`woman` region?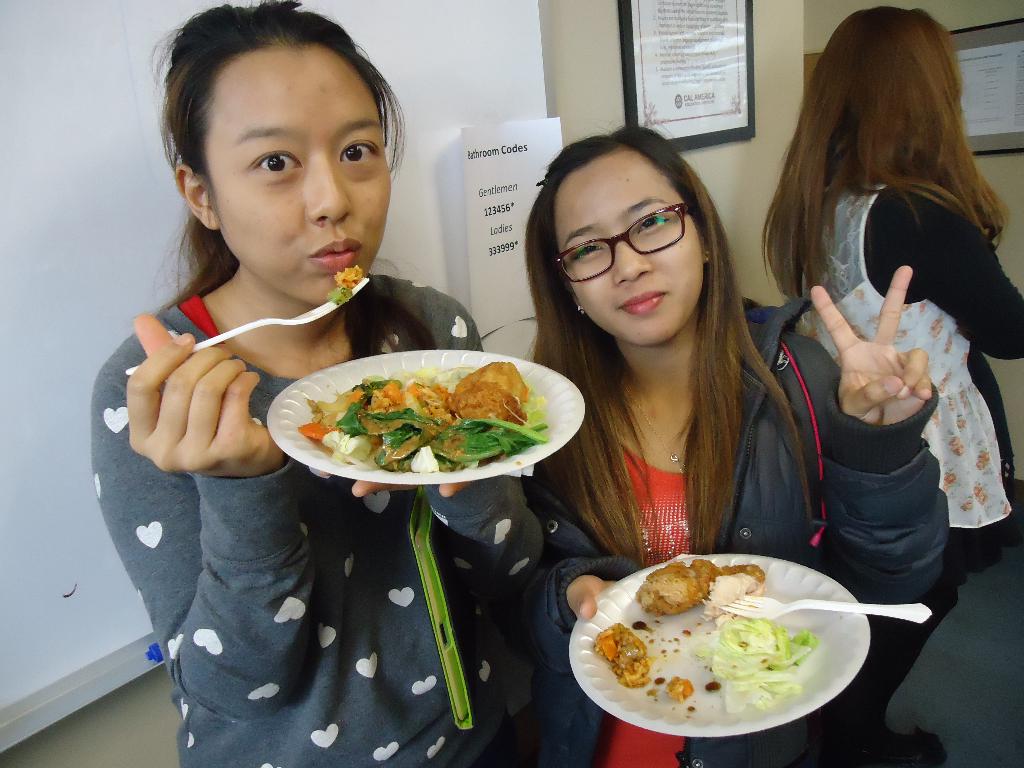
<bbox>526, 118, 952, 767</bbox>
